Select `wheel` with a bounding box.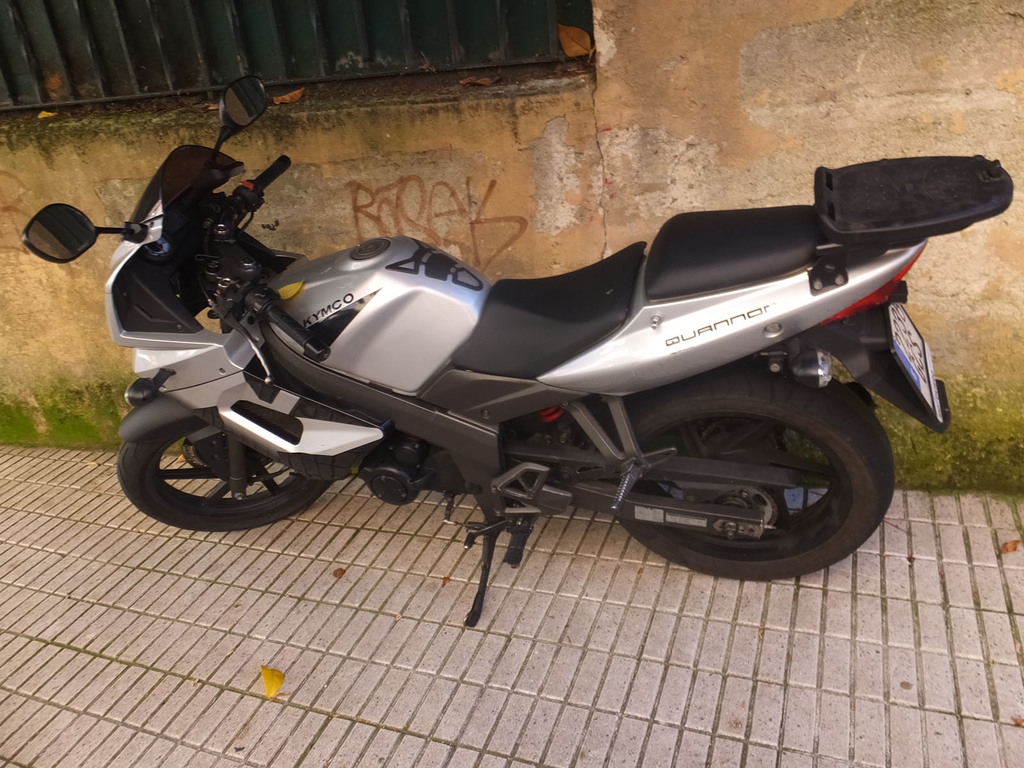
select_region(116, 419, 333, 531).
